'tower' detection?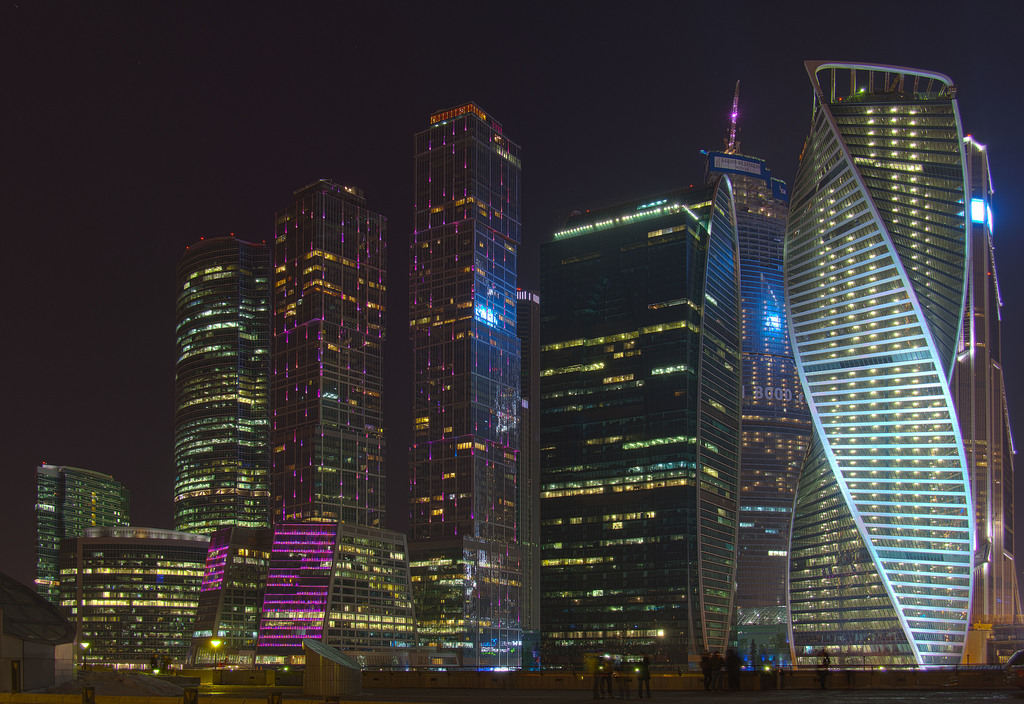
rect(546, 170, 745, 666)
